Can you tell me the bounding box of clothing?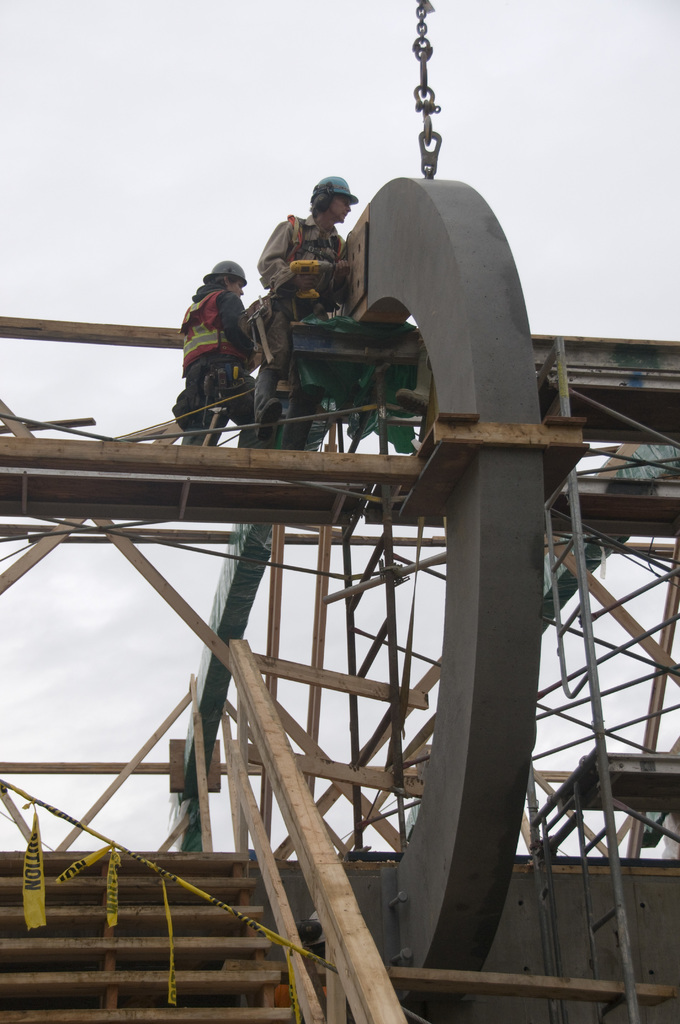
bbox=[173, 290, 256, 431].
